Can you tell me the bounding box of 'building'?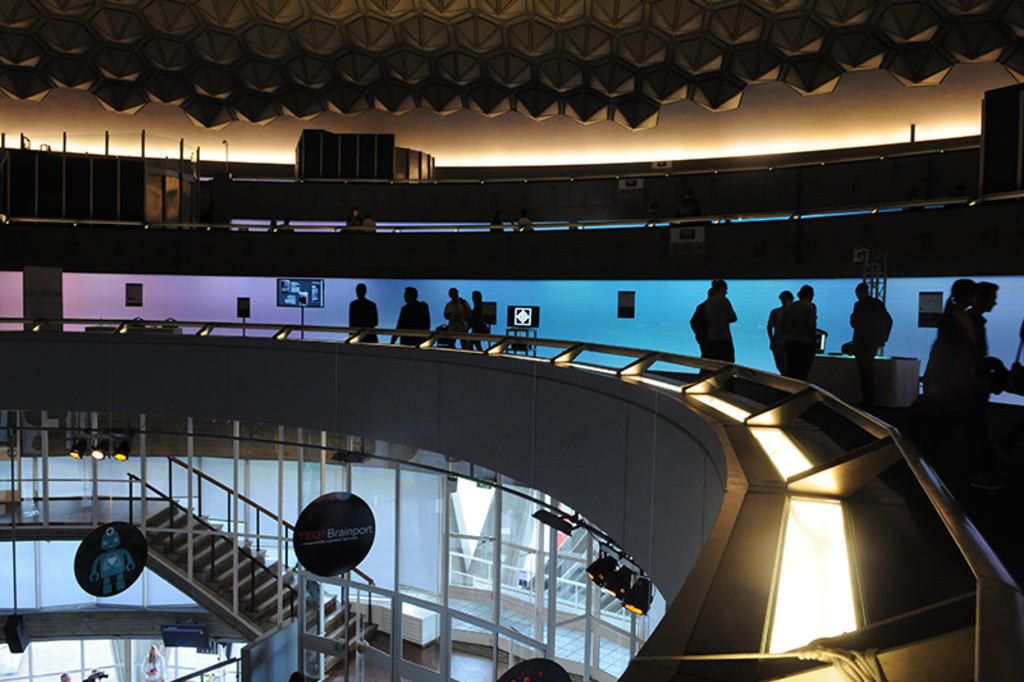
Rect(0, 0, 1023, 681).
